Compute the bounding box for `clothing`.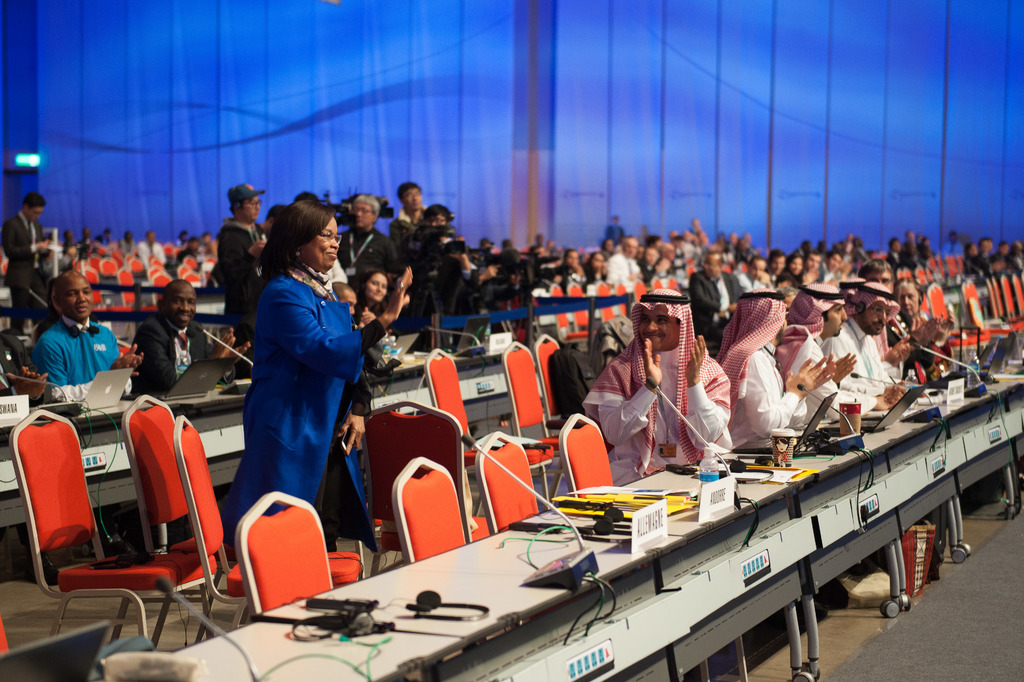
311,233,404,291.
